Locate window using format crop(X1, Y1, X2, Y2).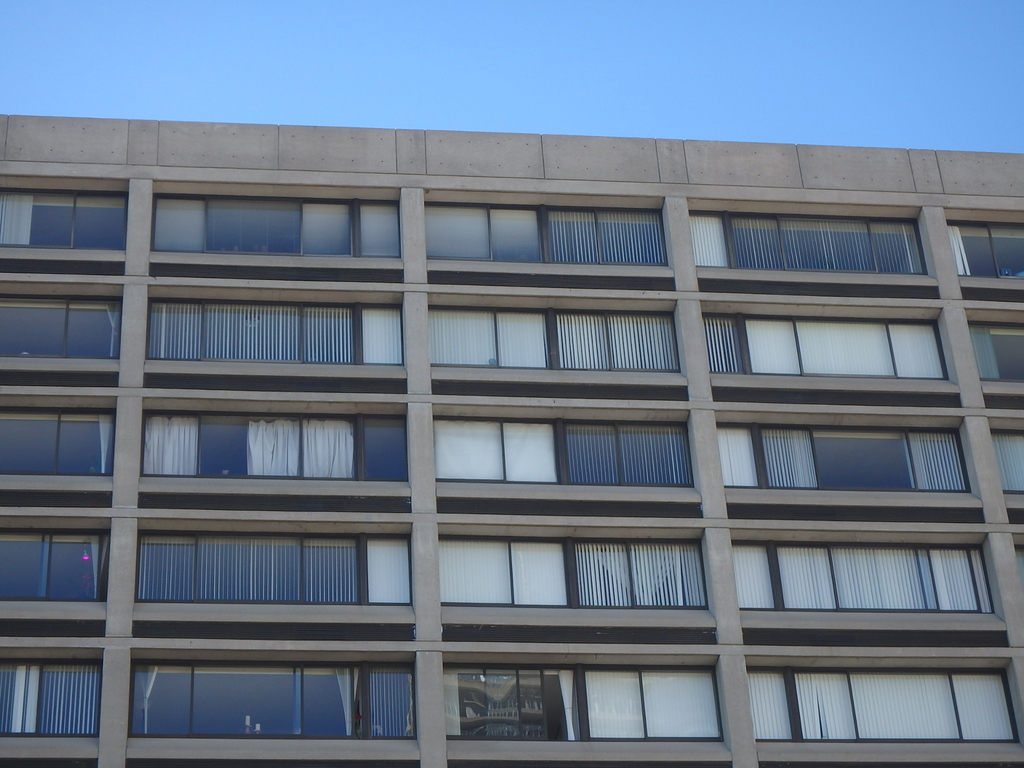
crop(76, 655, 415, 742).
